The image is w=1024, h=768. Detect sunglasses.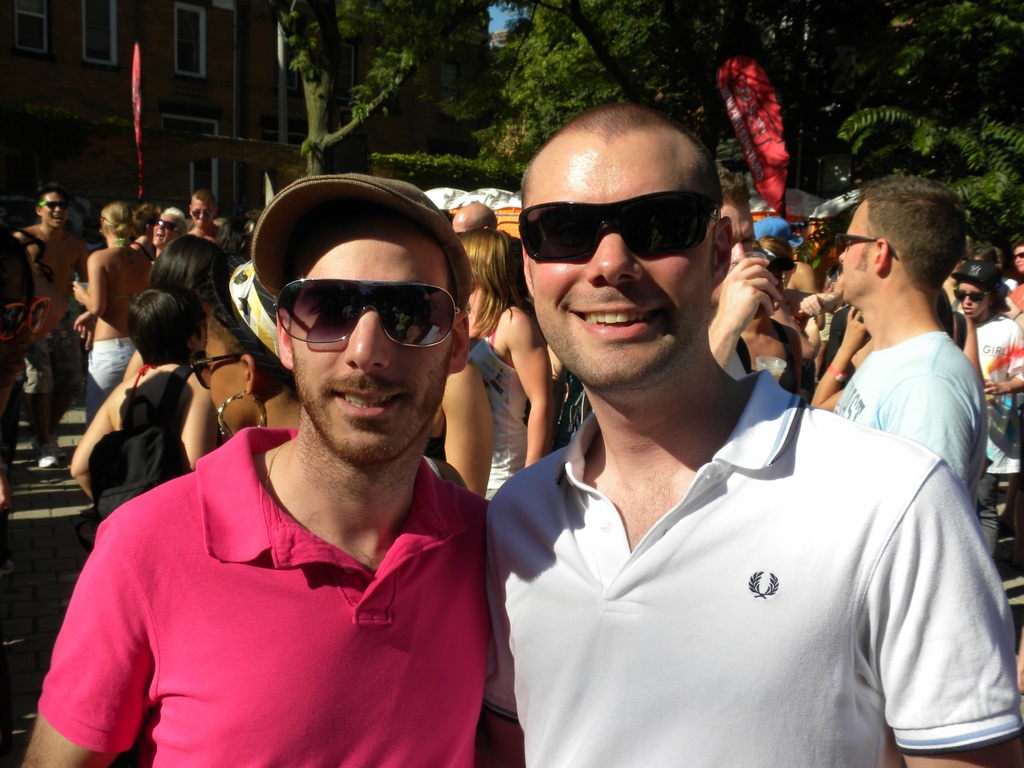
Detection: detection(189, 352, 253, 393).
